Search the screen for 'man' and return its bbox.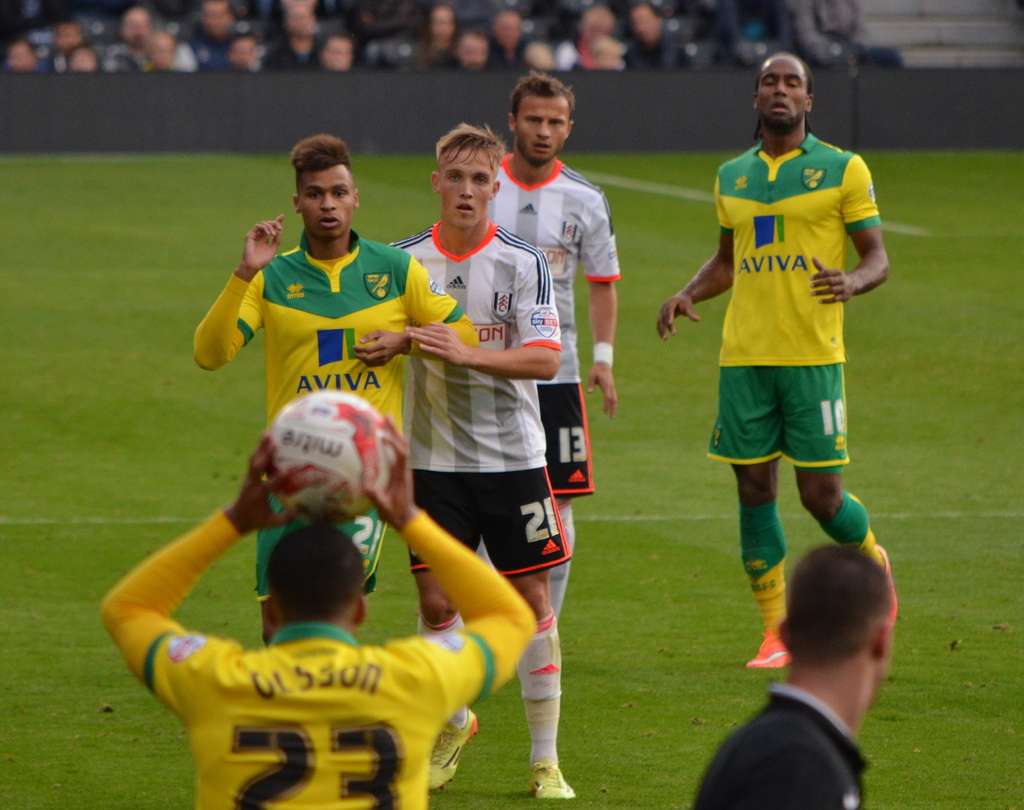
Found: bbox(694, 541, 893, 809).
